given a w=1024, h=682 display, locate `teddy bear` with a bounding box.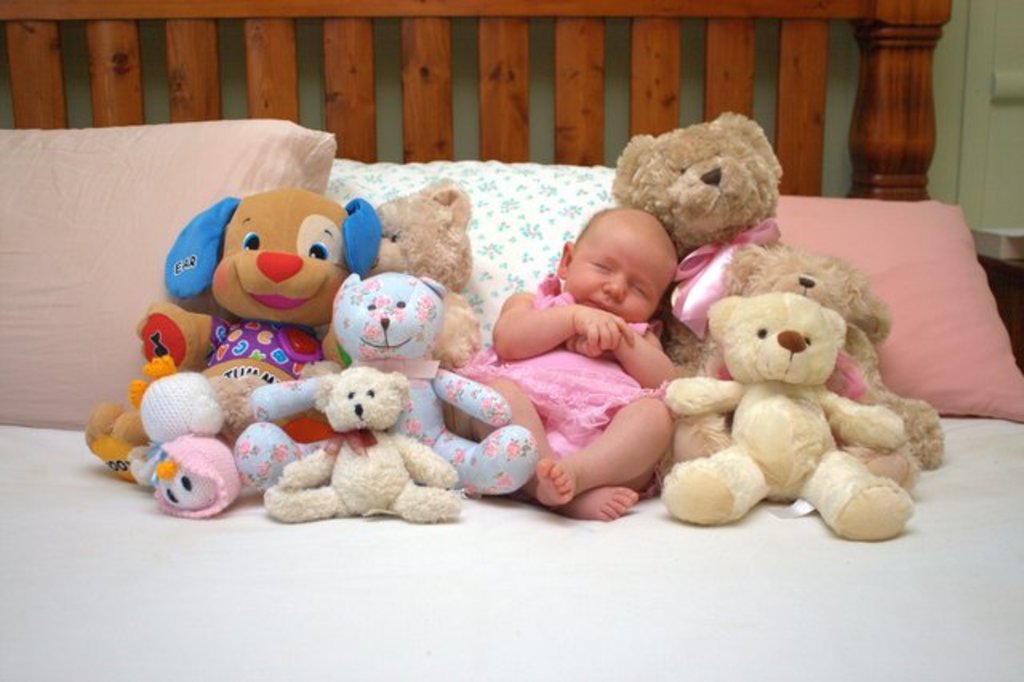
Located: <region>246, 375, 459, 536</region>.
